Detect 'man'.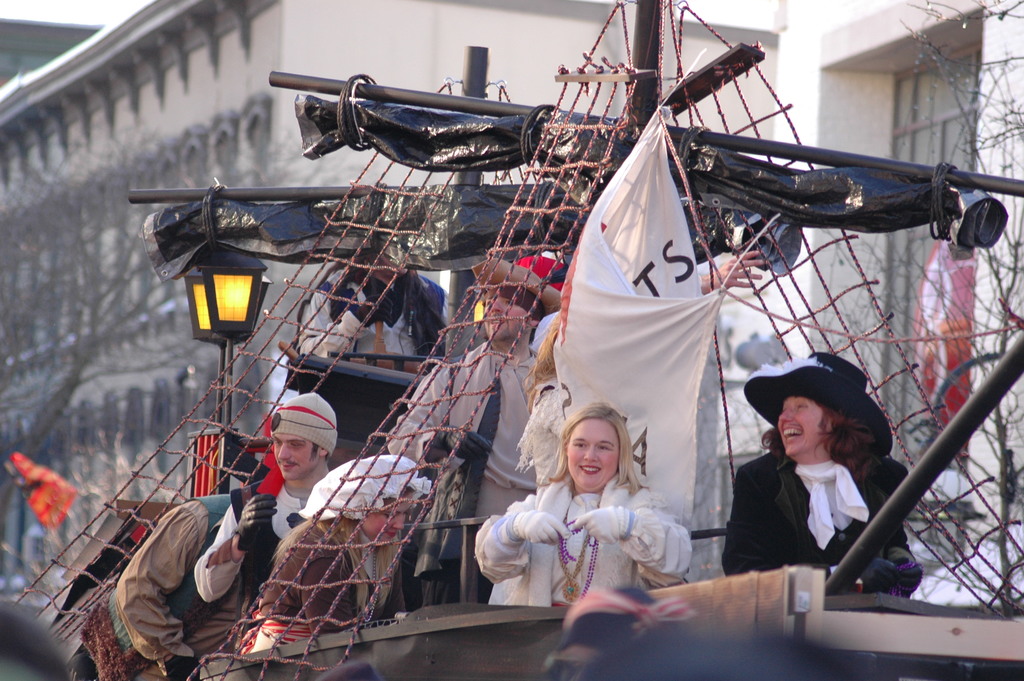
Detected at x1=189, y1=390, x2=351, y2=659.
